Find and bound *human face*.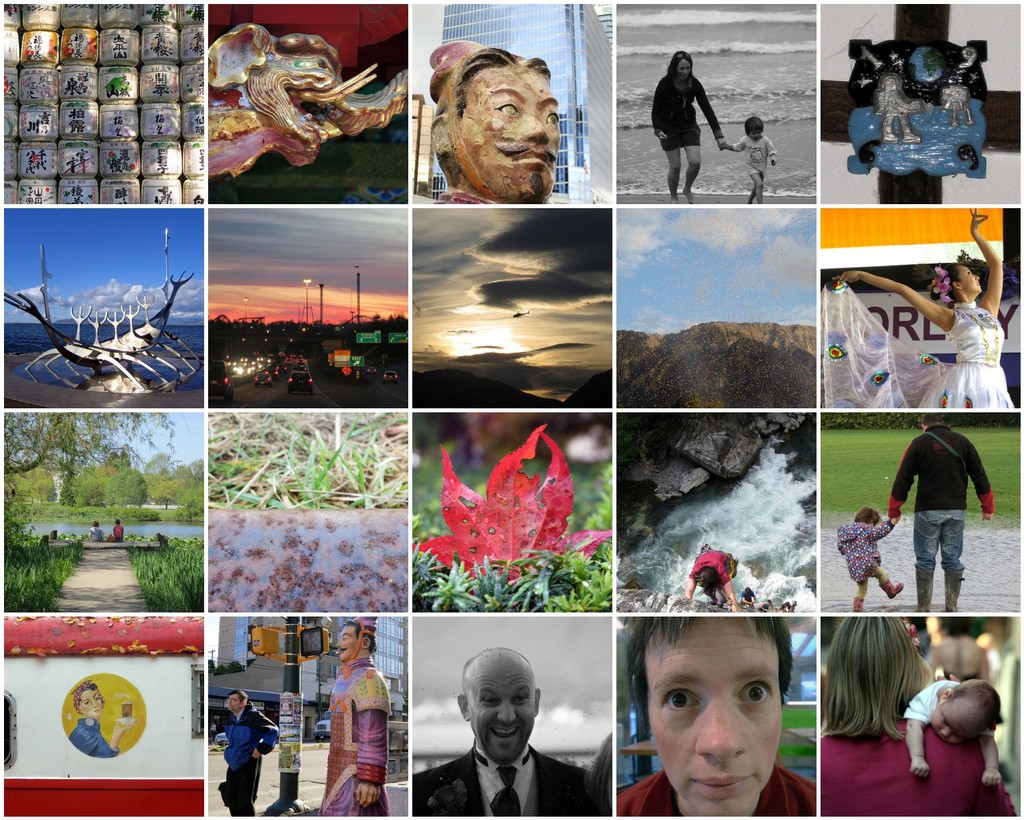
Bound: l=642, t=613, r=790, b=813.
